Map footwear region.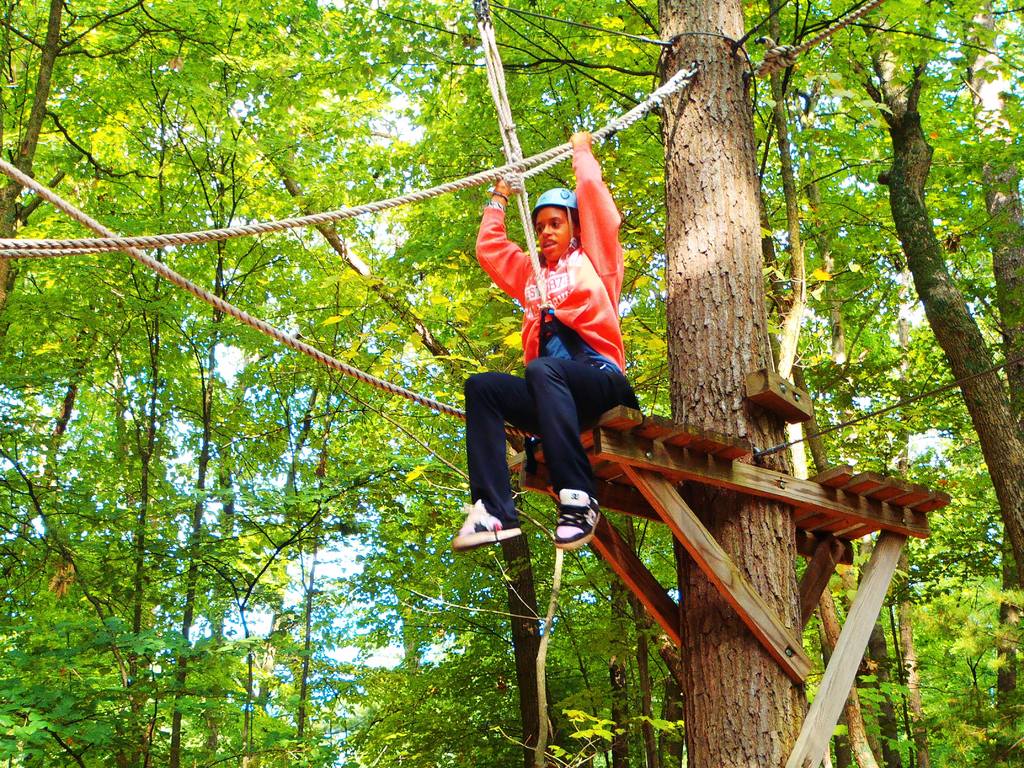
Mapped to pyautogui.locateOnScreen(454, 506, 516, 549).
